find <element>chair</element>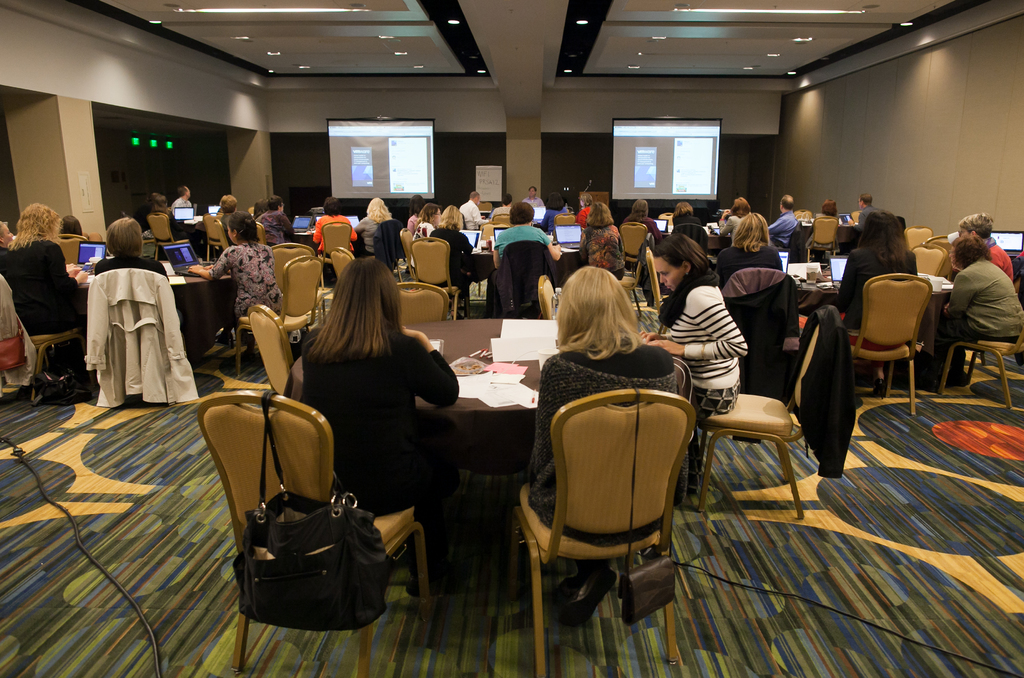
(left=204, top=212, right=227, bottom=262)
